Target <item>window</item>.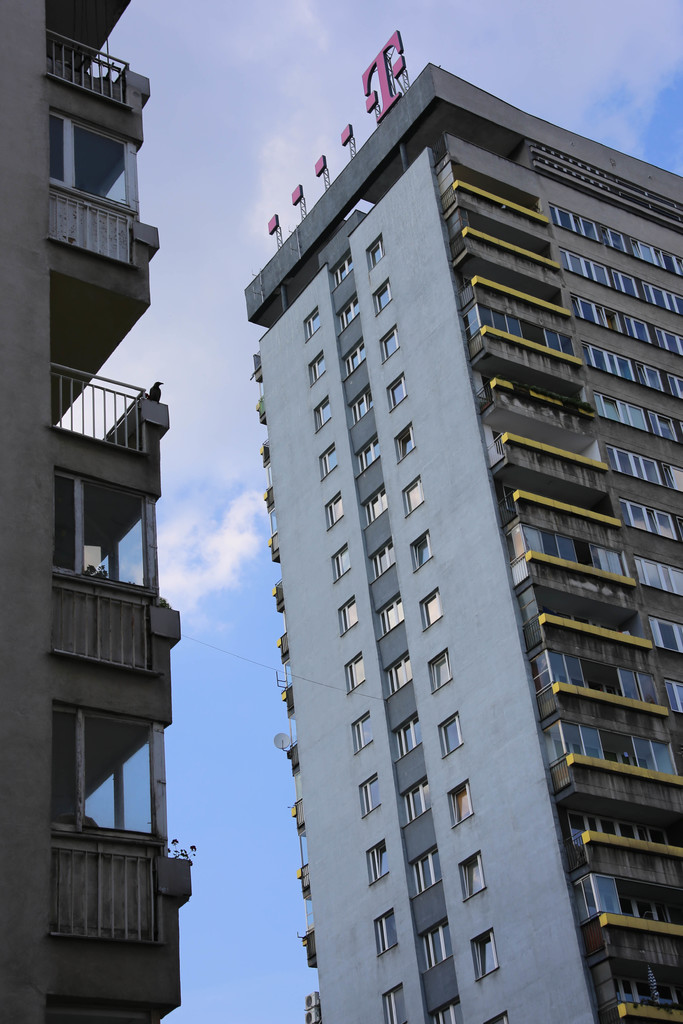
Target region: locate(404, 529, 435, 572).
